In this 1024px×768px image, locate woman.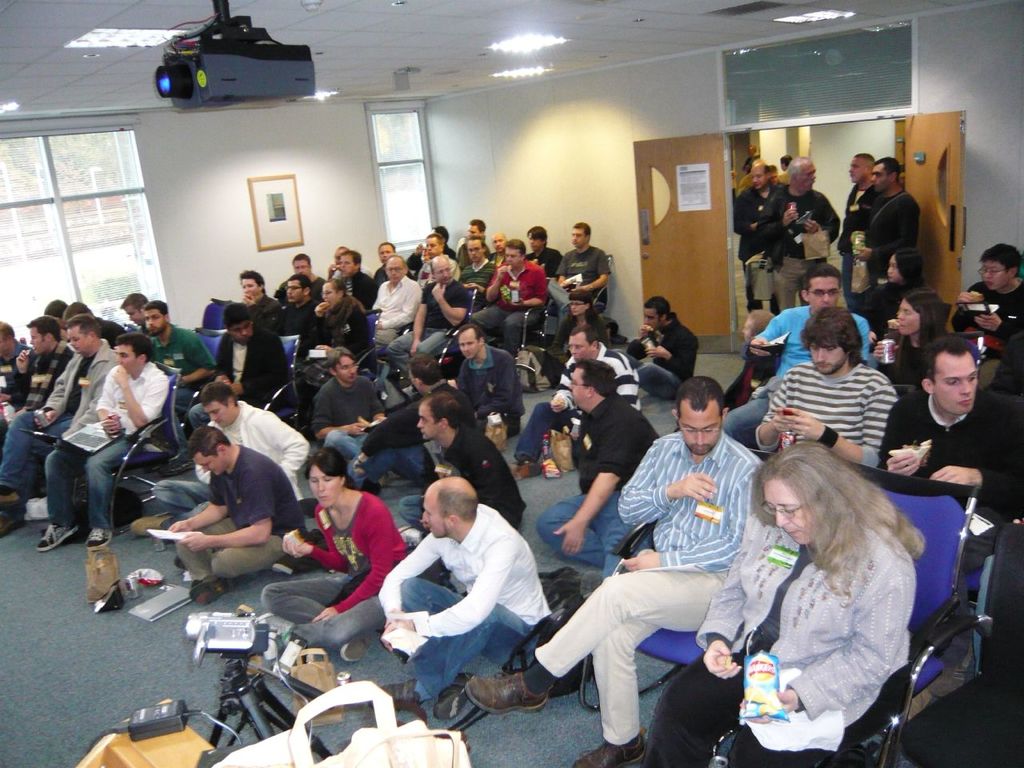
Bounding box: (863,280,951,388).
